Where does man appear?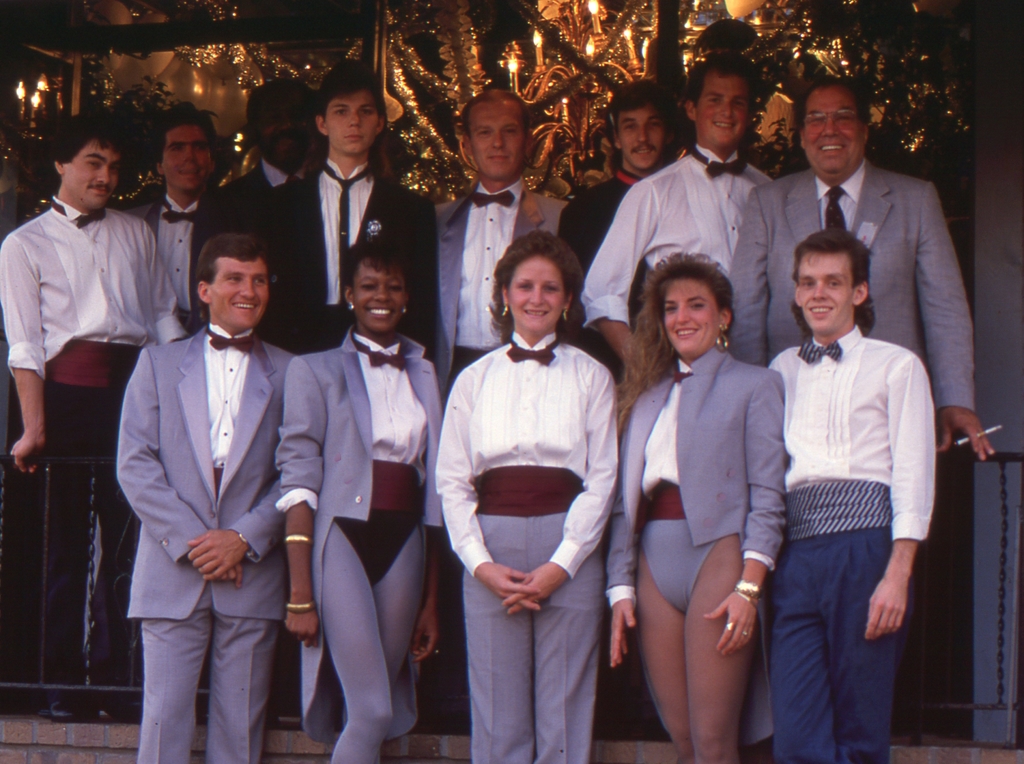
Appears at (763, 227, 939, 763).
